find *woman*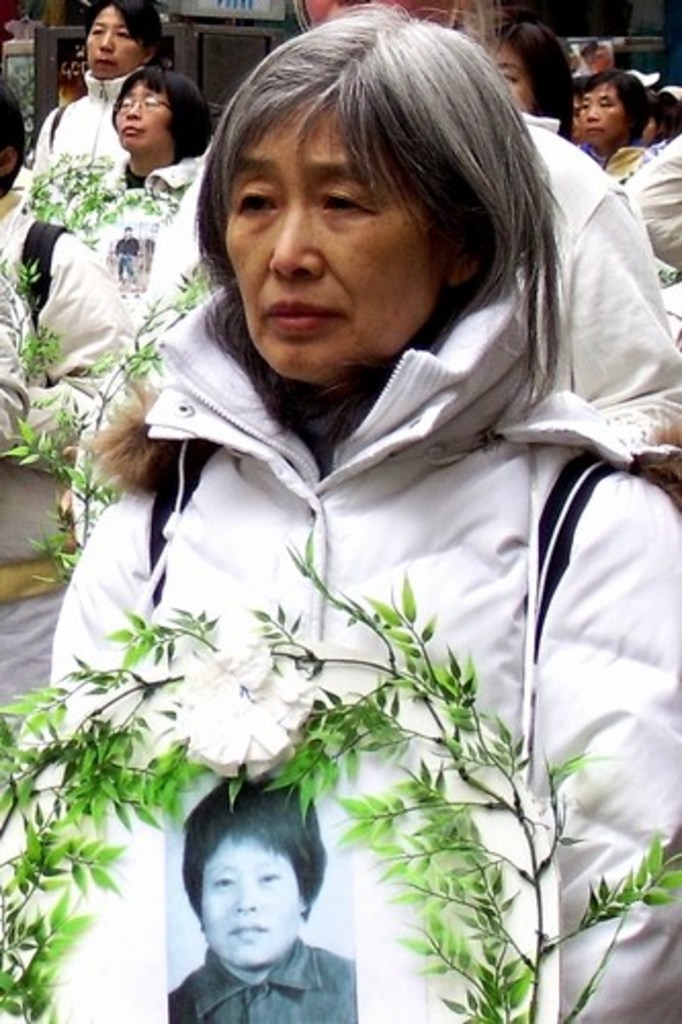
Rect(61, 53, 225, 307)
